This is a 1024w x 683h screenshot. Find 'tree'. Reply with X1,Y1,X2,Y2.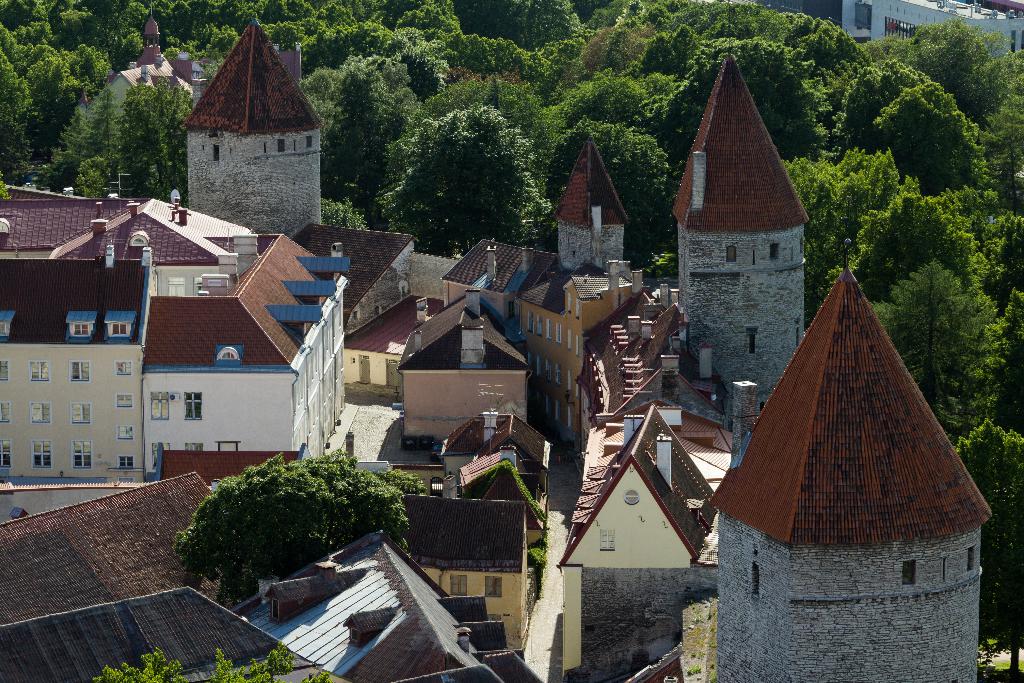
0,0,244,210.
